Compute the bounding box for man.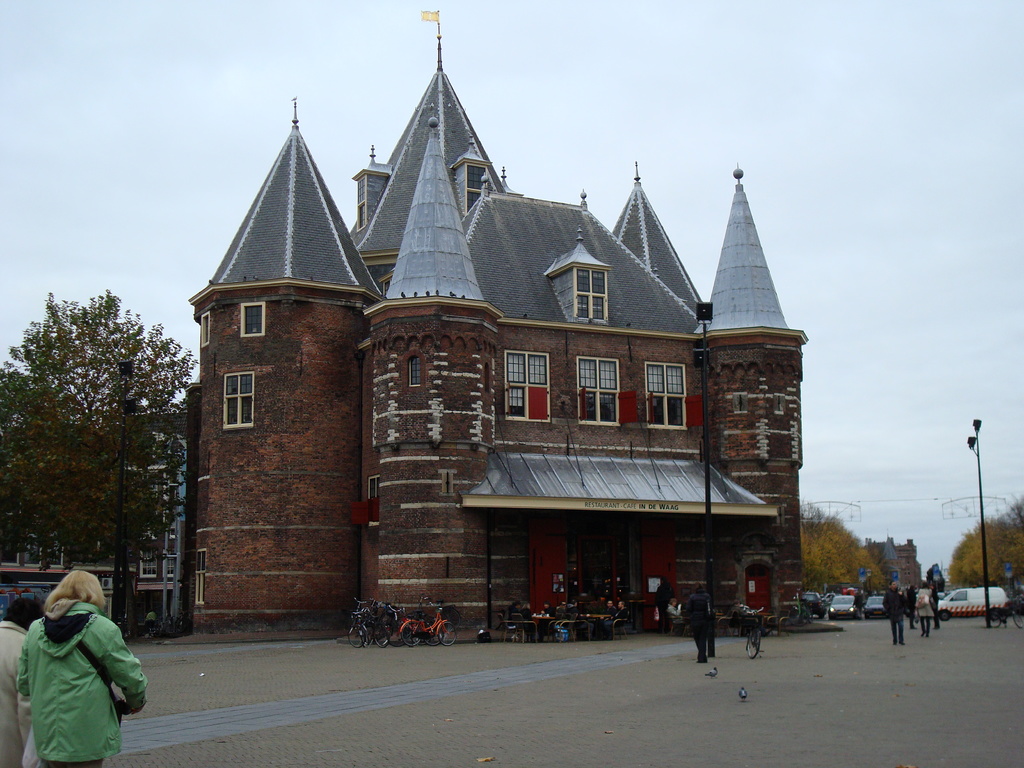
x1=598 y1=598 x2=616 y2=639.
